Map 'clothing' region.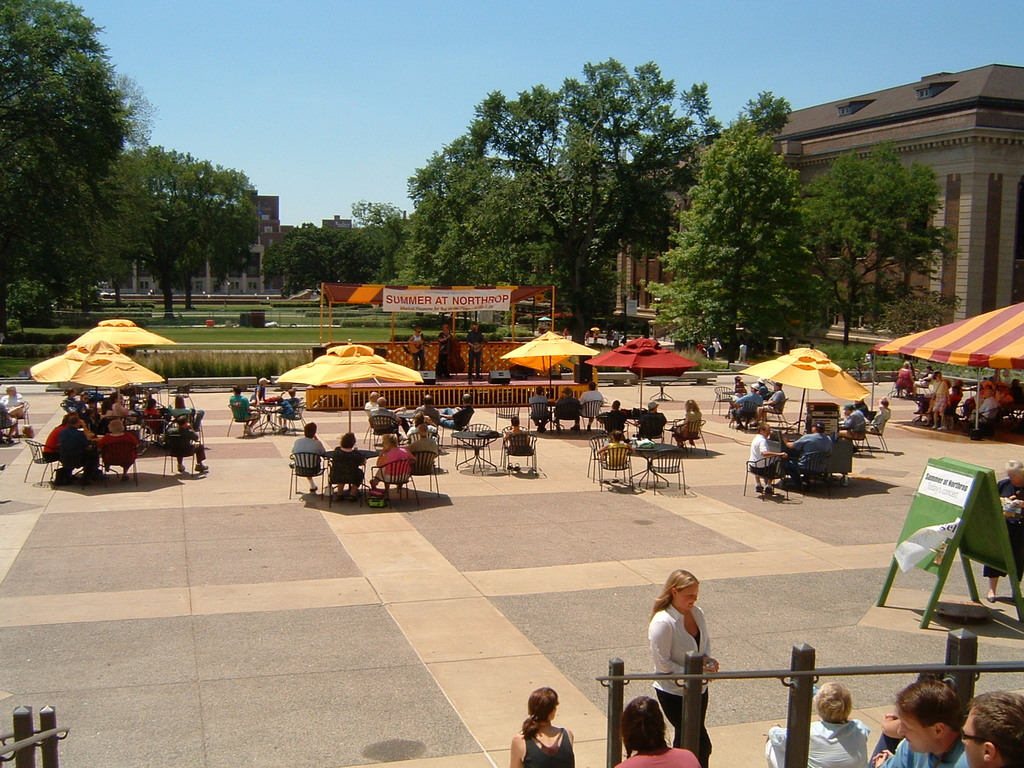
Mapped to [x1=746, y1=431, x2=776, y2=492].
